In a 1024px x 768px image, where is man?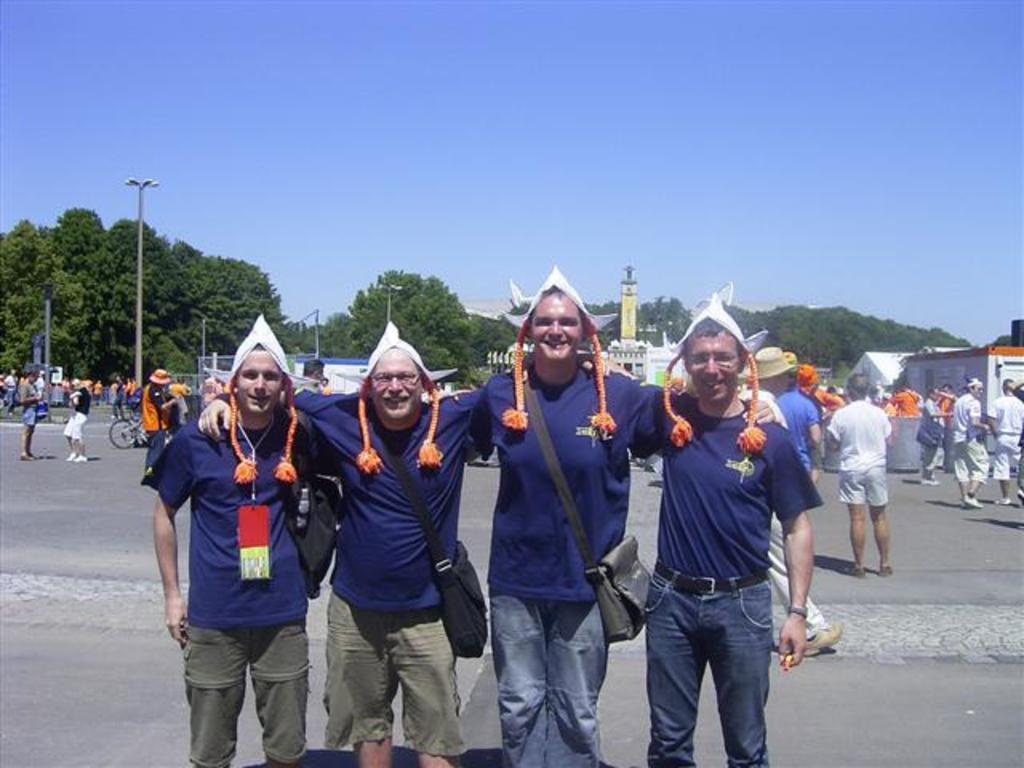
<bbox>981, 378, 1022, 510</bbox>.
